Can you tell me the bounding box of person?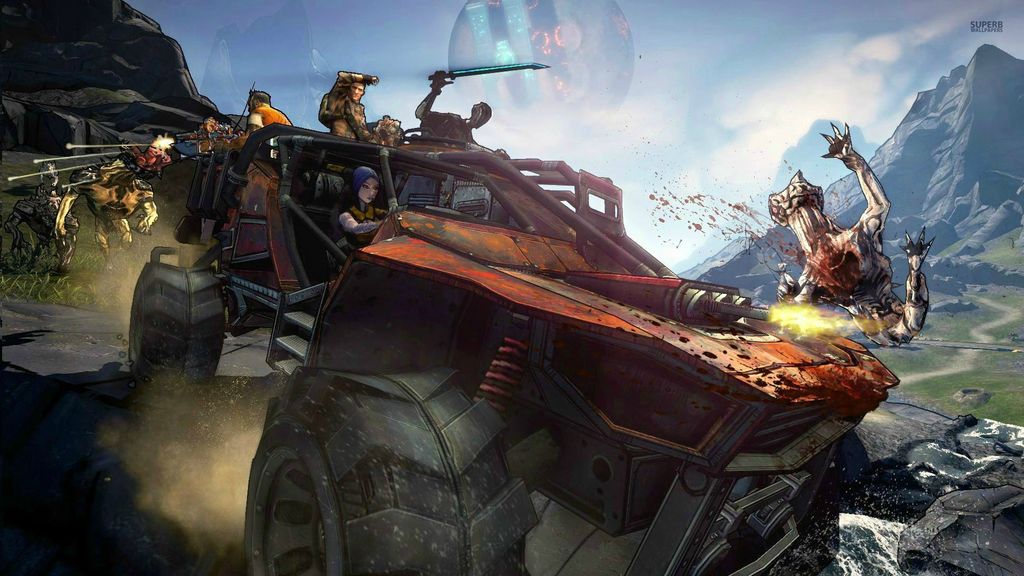
bbox(225, 88, 300, 156).
